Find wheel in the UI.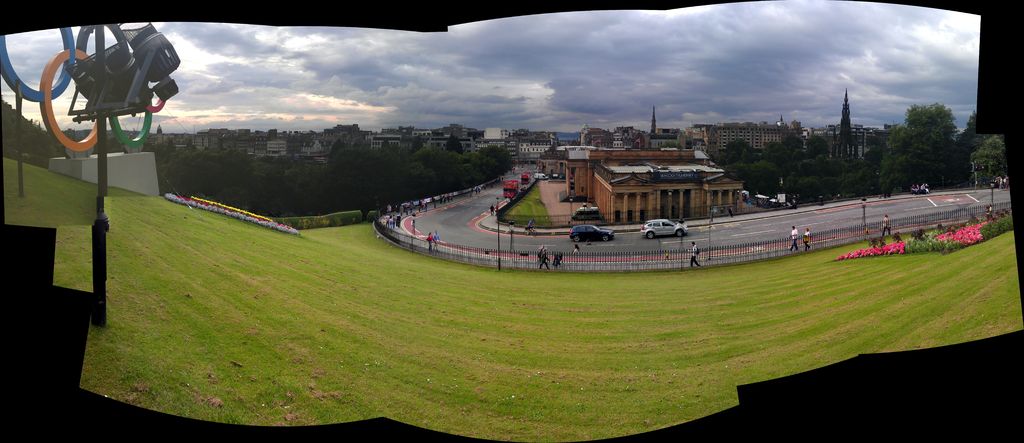
UI element at 650/234/653/241.
